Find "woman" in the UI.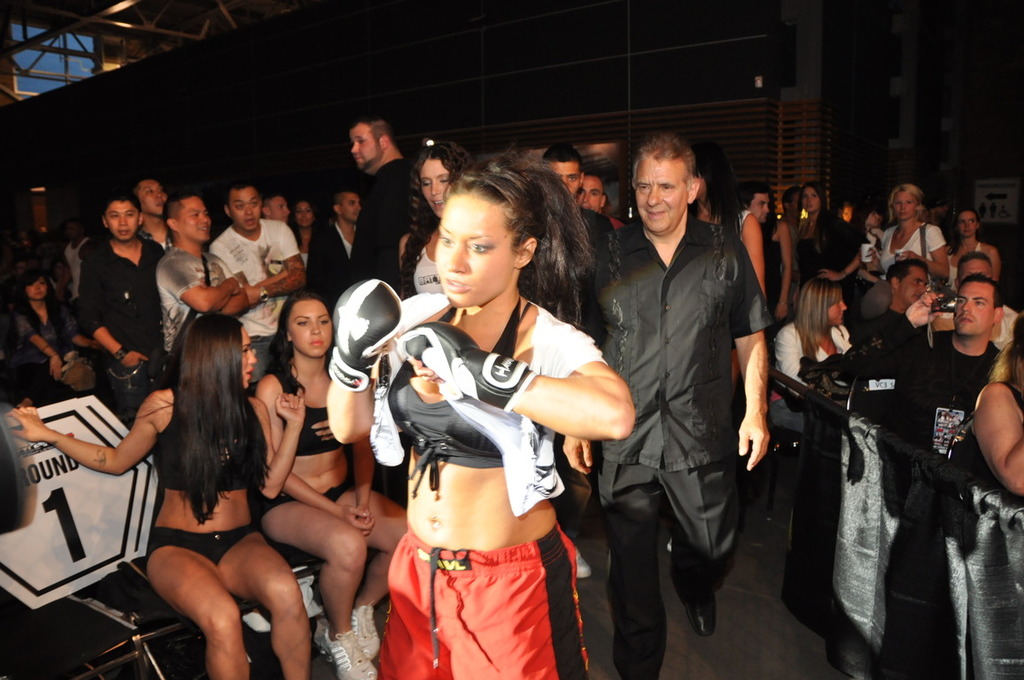
UI element at locate(880, 189, 949, 298).
